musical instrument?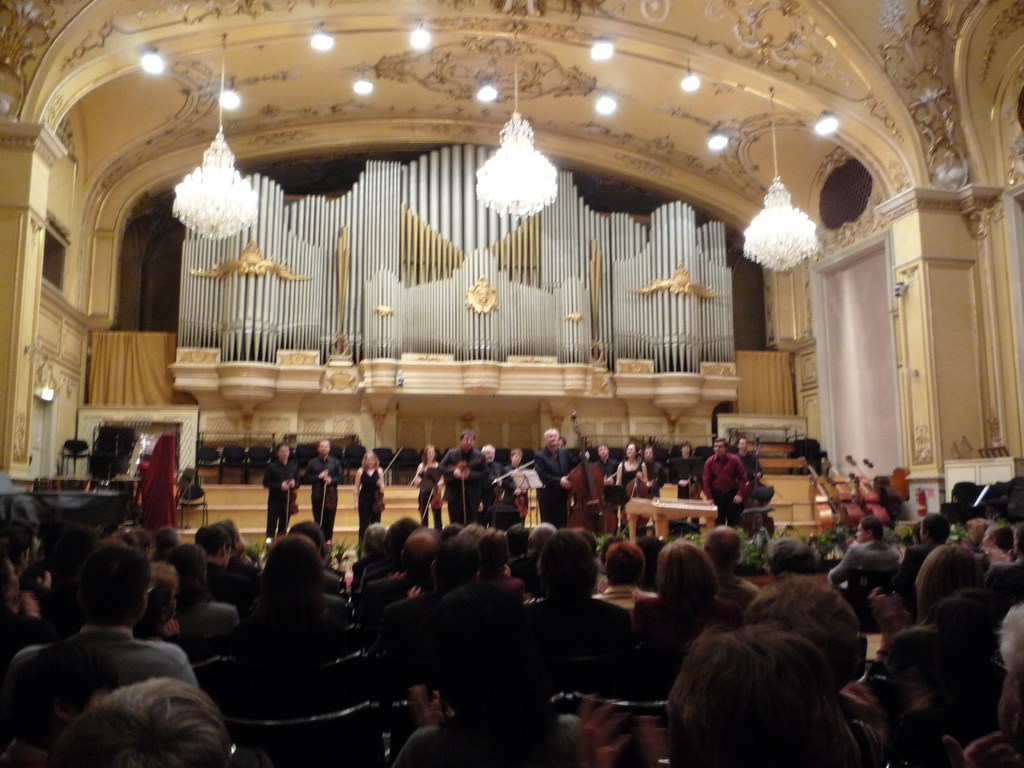
[794, 456, 840, 532]
